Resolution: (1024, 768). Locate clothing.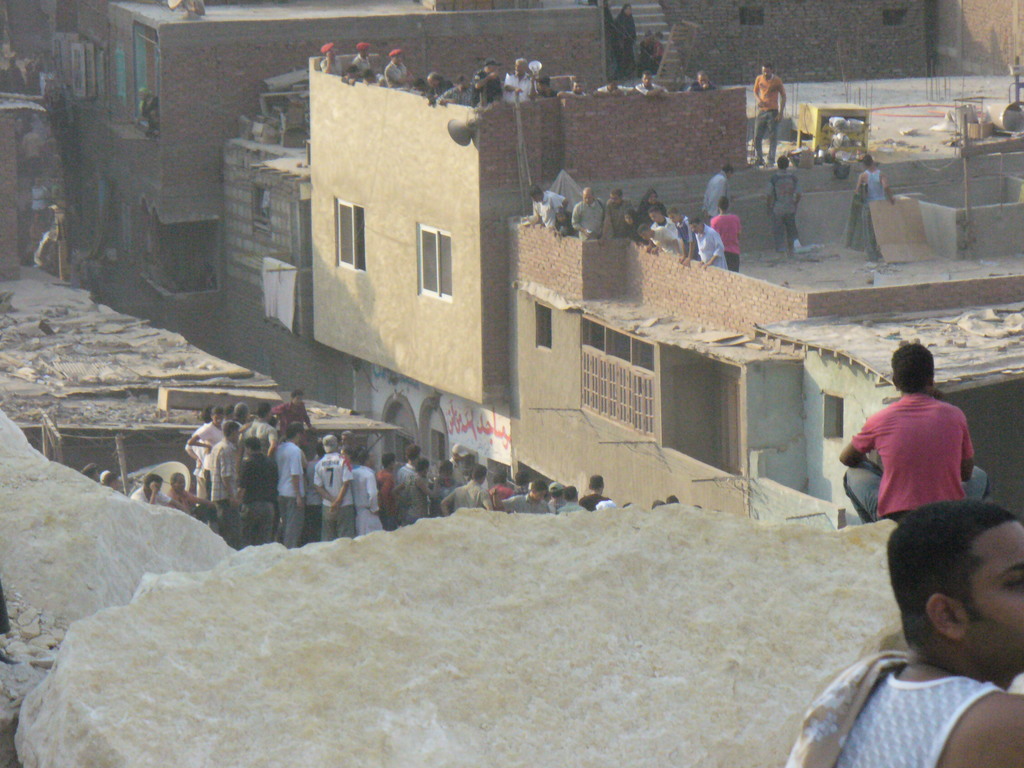
[x1=652, y1=225, x2=676, y2=253].
